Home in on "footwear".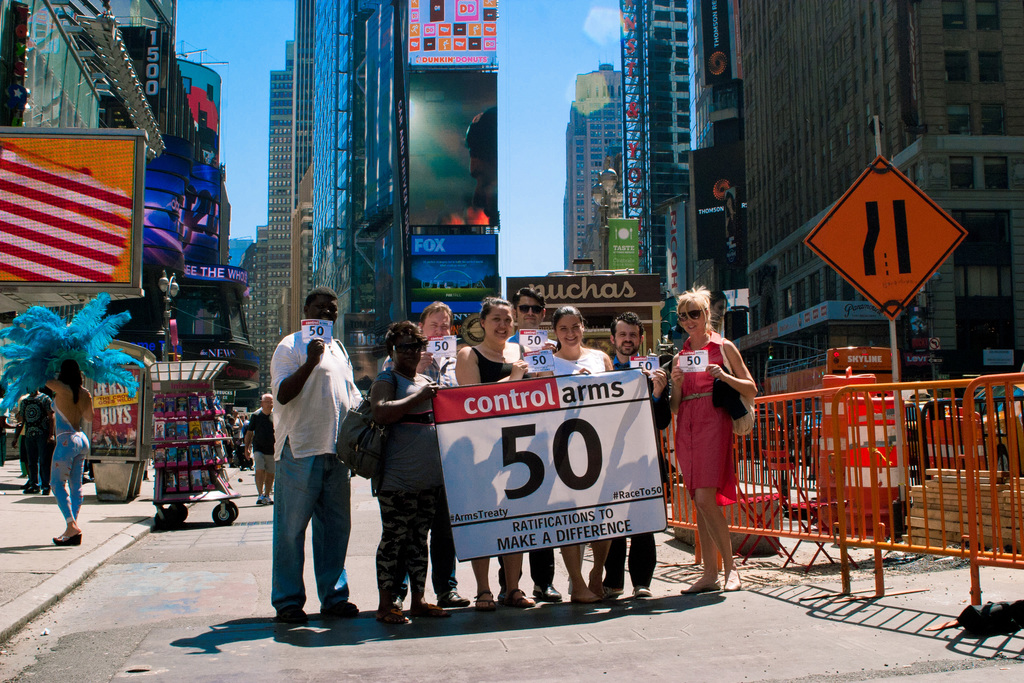
Homed in at [x1=572, y1=595, x2=602, y2=607].
